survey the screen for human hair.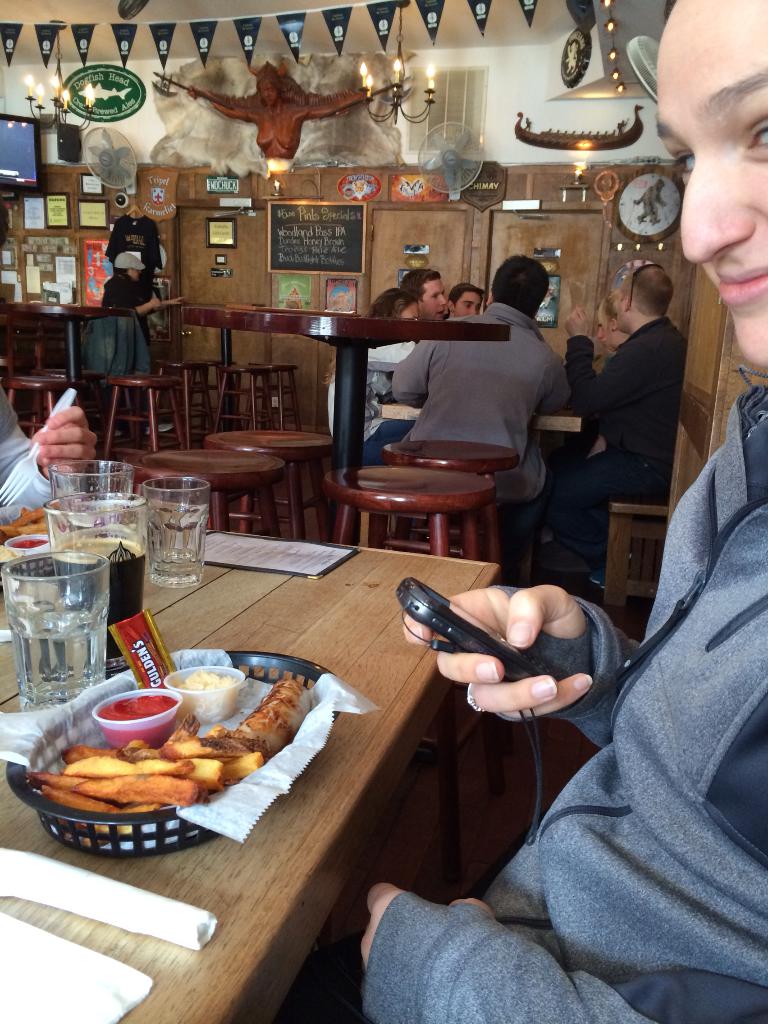
Survey found: <box>324,287,417,390</box>.
